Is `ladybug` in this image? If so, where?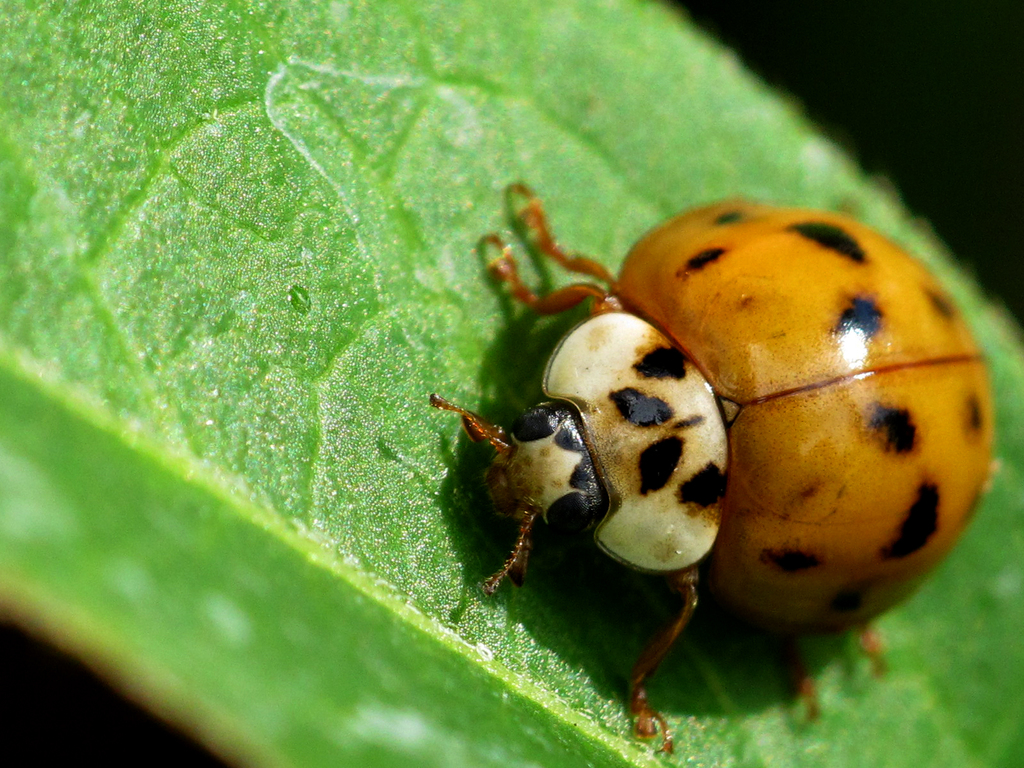
Yes, at box(426, 182, 999, 755).
